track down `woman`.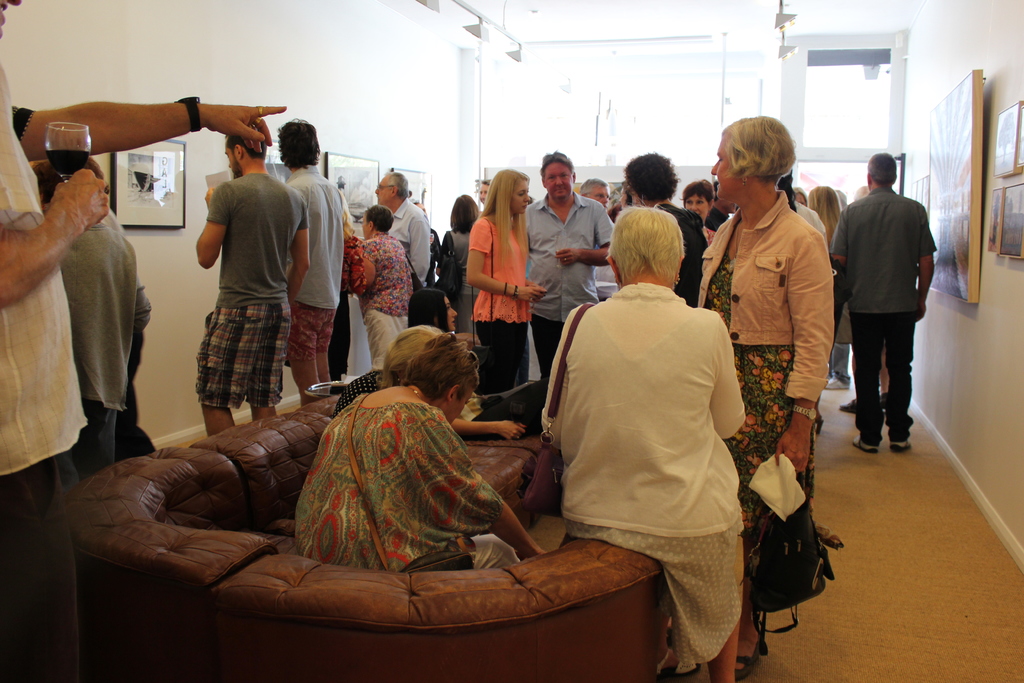
Tracked to left=440, top=194, right=481, bottom=333.
